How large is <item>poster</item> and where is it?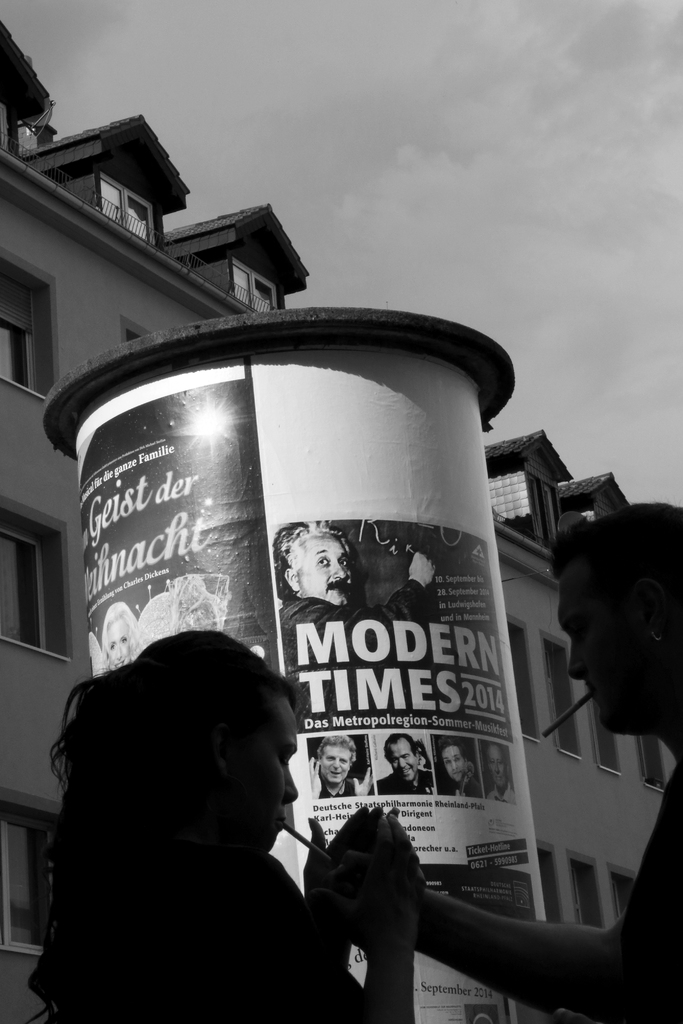
Bounding box: Rect(276, 520, 531, 882).
